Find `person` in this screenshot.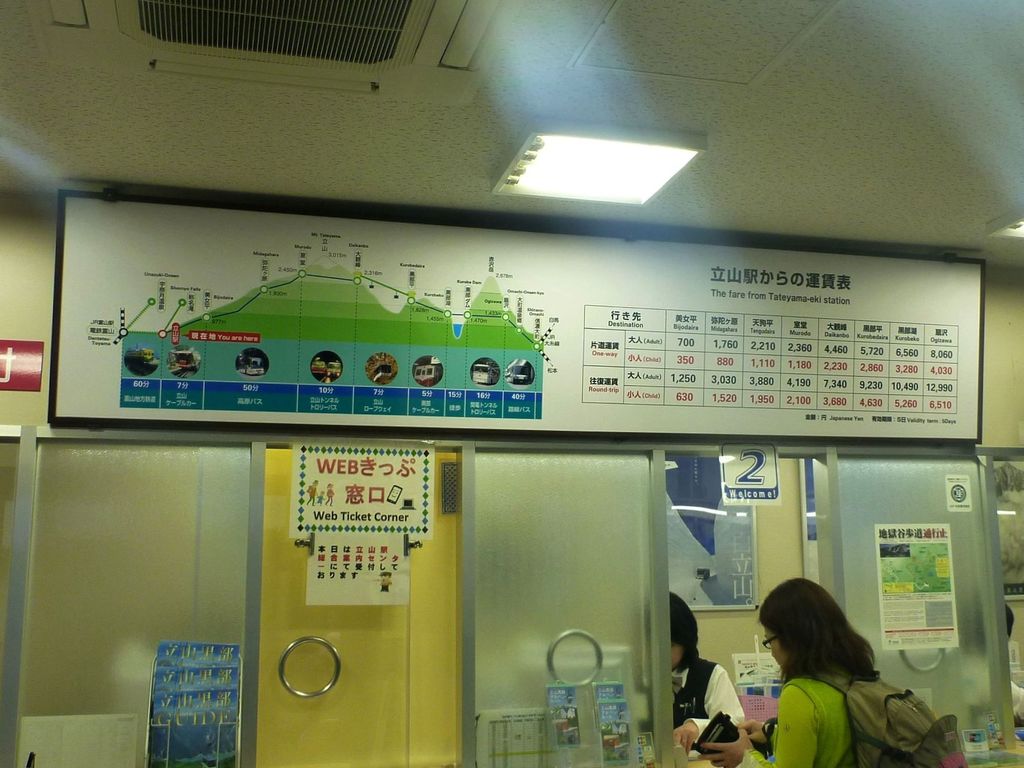
The bounding box for `person` is <box>751,574,922,766</box>.
